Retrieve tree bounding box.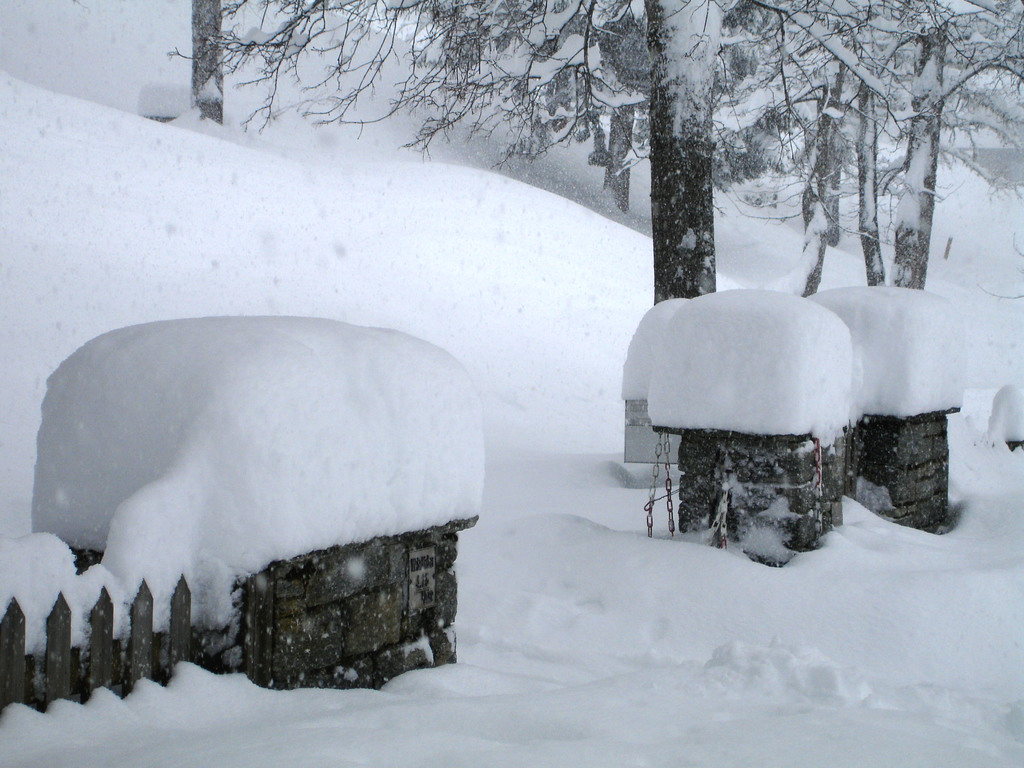
Bounding box: bbox=[170, 0, 231, 132].
